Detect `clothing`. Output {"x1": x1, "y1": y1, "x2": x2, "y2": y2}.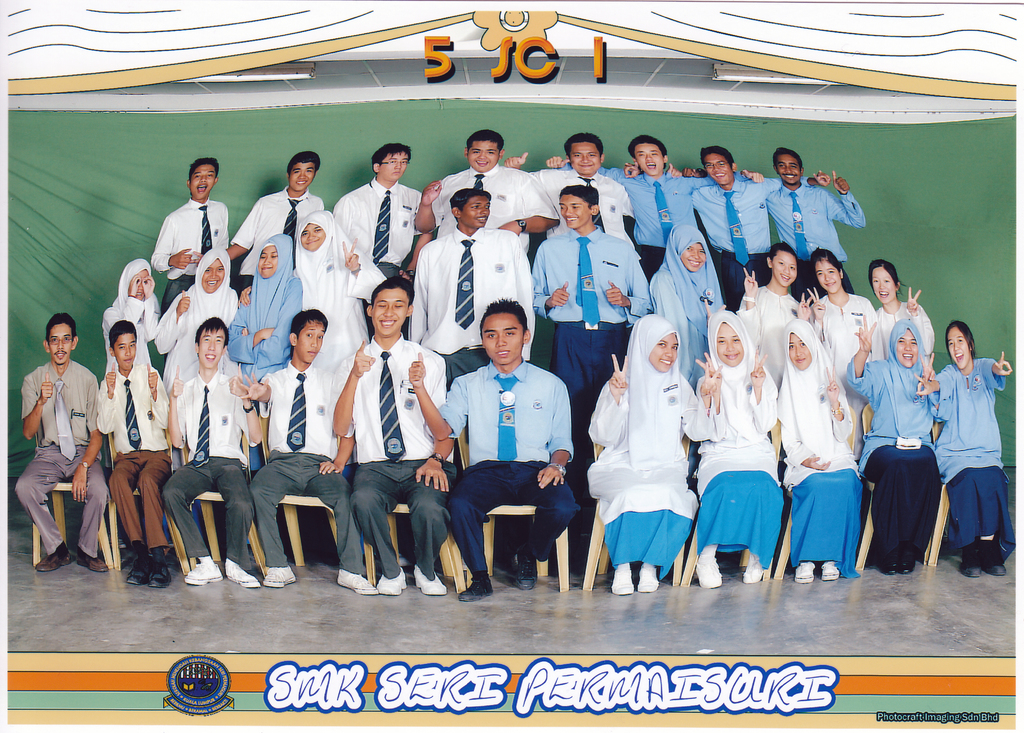
{"x1": 691, "y1": 311, "x2": 789, "y2": 550}.
